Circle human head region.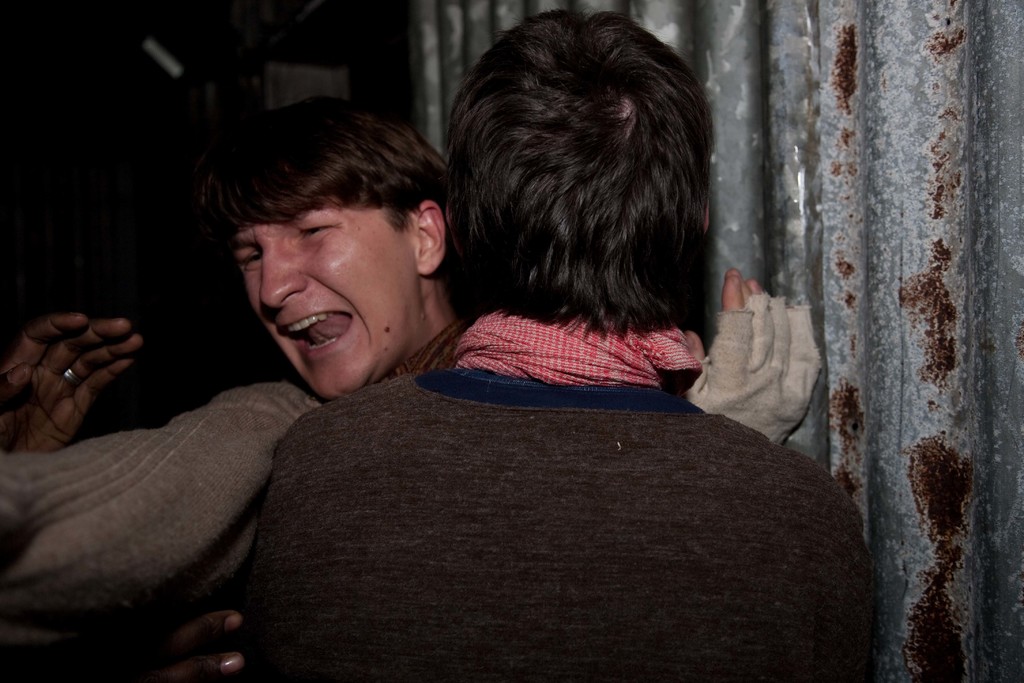
Region: bbox(194, 99, 446, 400).
